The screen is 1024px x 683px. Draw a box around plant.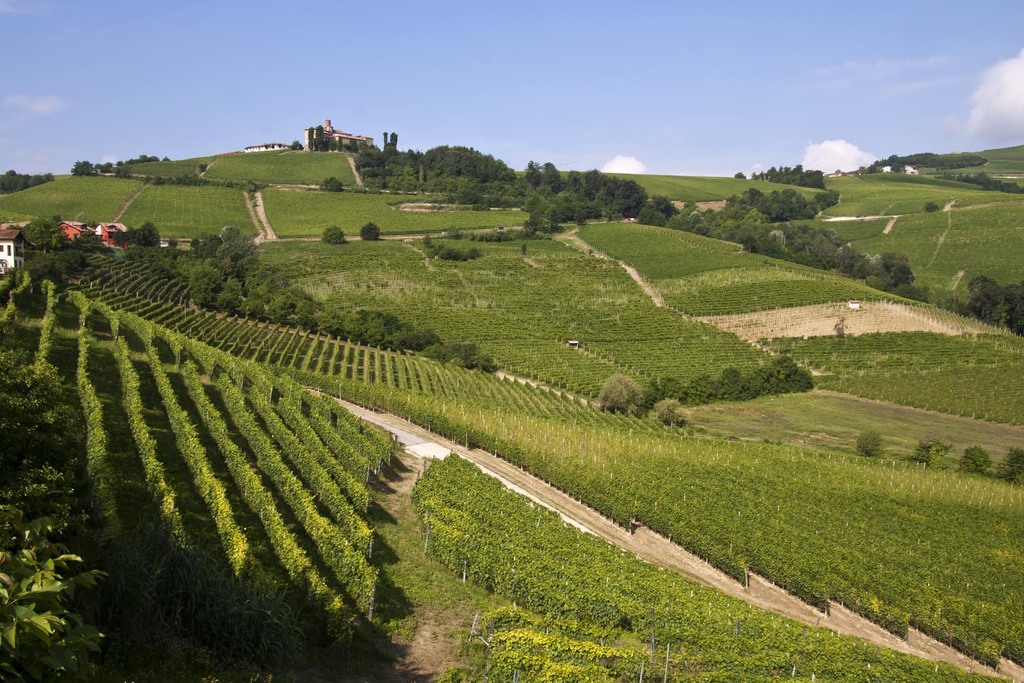
{"left": 833, "top": 315, "right": 847, "bottom": 339}.
